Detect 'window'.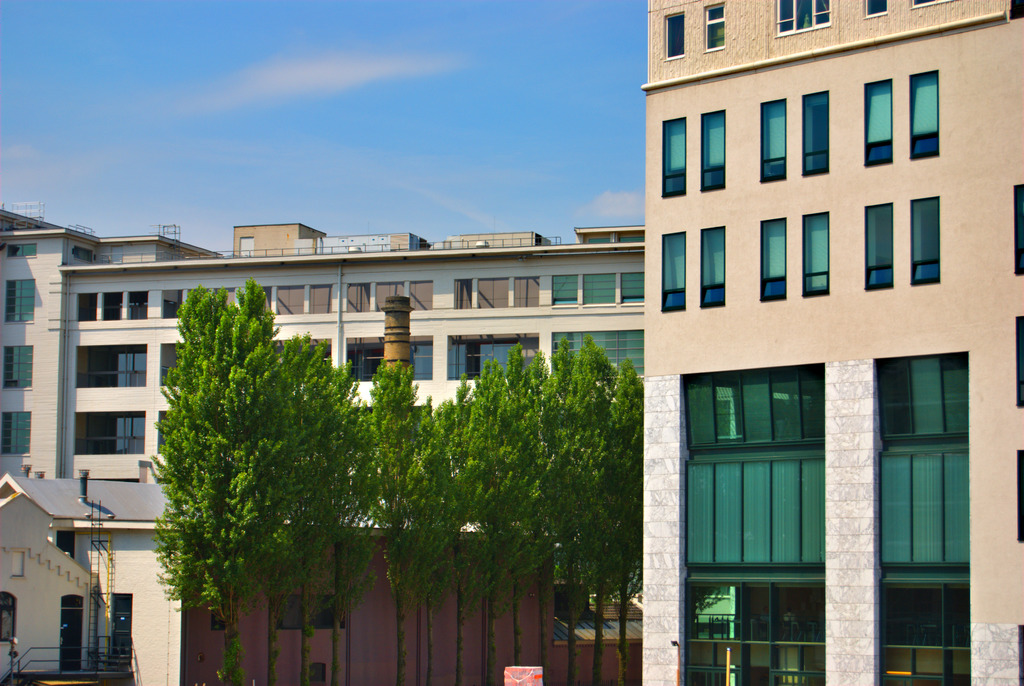
Detected at (x1=452, y1=278, x2=472, y2=310).
